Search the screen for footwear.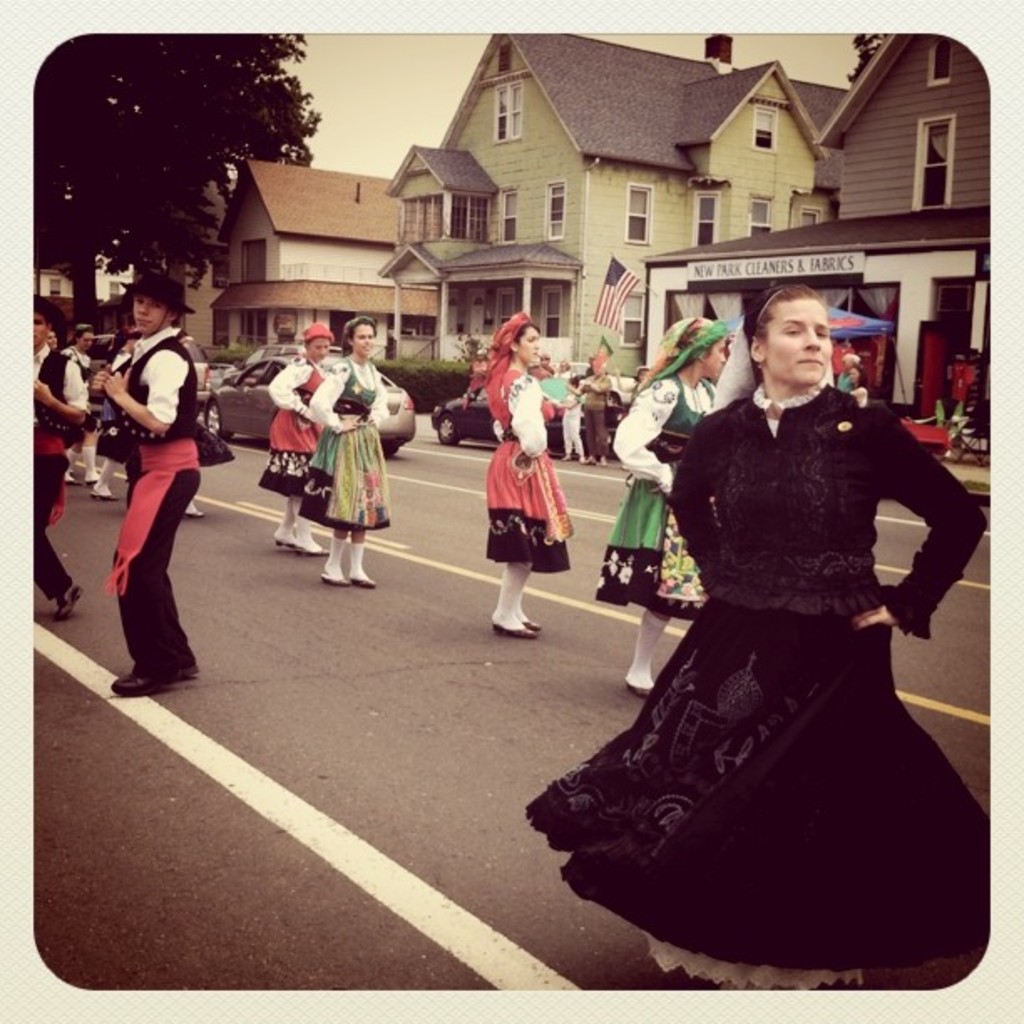
Found at x1=527, y1=619, x2=540, y2=634.
